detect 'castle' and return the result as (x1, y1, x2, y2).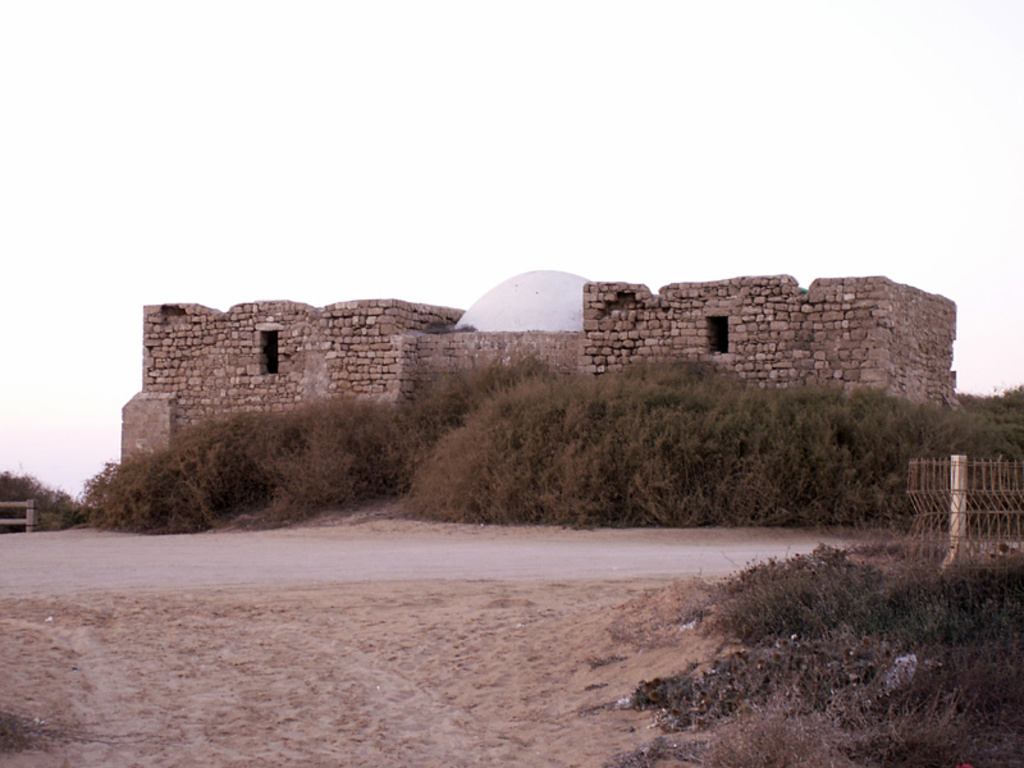
(120, 264, 955, 463).
